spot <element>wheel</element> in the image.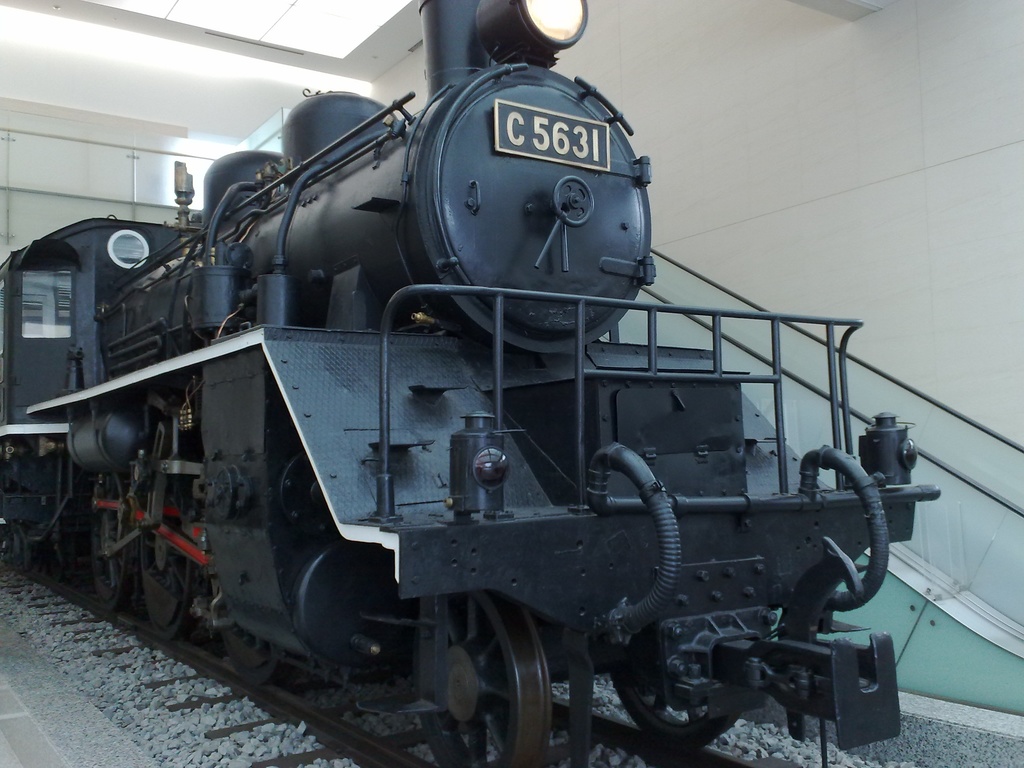
<element>wheel</element> found at pyautogui.locateOnScreen(93, 471, 136, 613).
